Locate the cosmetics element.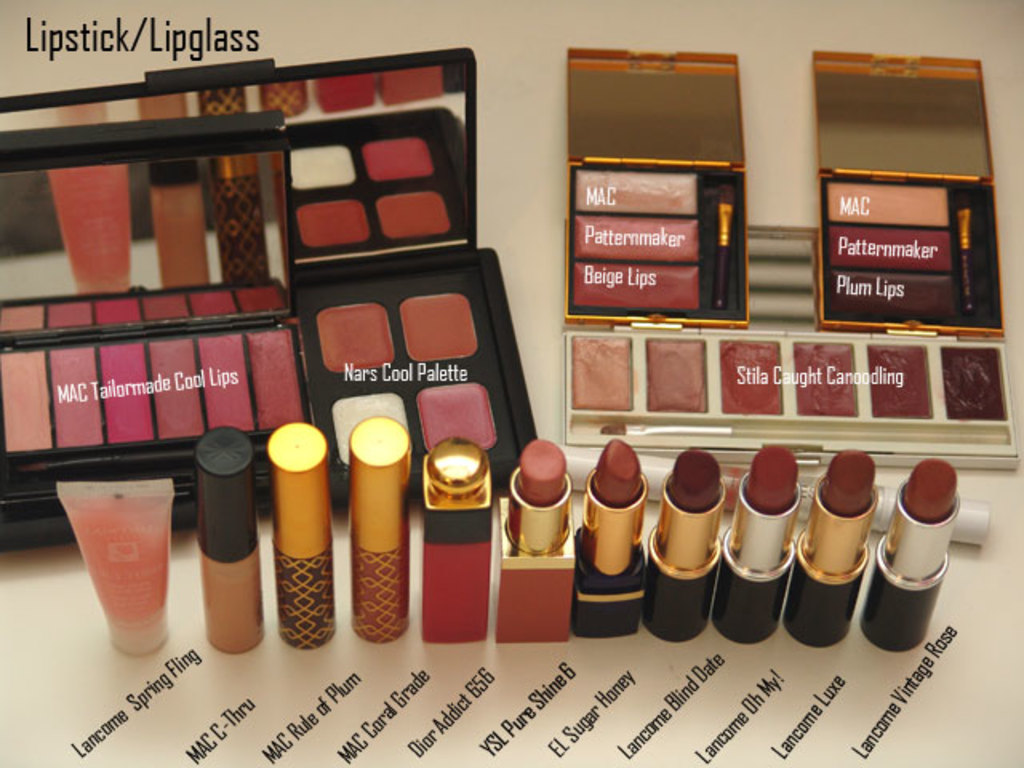
Element bbox: region(650, 448, 728, 642).
